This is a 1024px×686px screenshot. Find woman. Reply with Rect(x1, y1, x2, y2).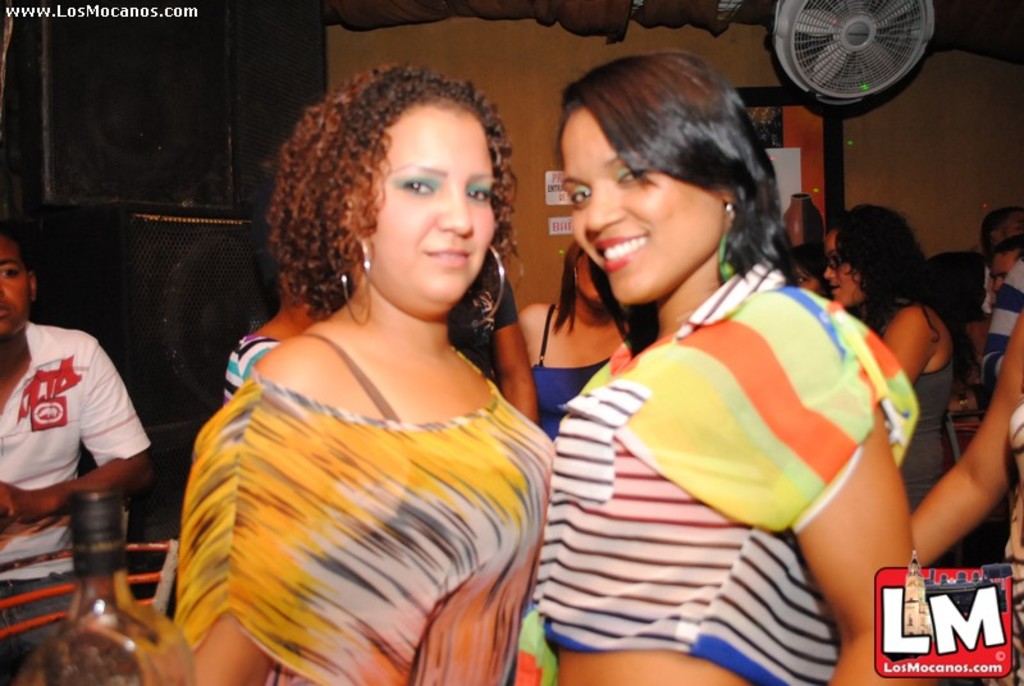
Rect(554, 58, 920, 685).
